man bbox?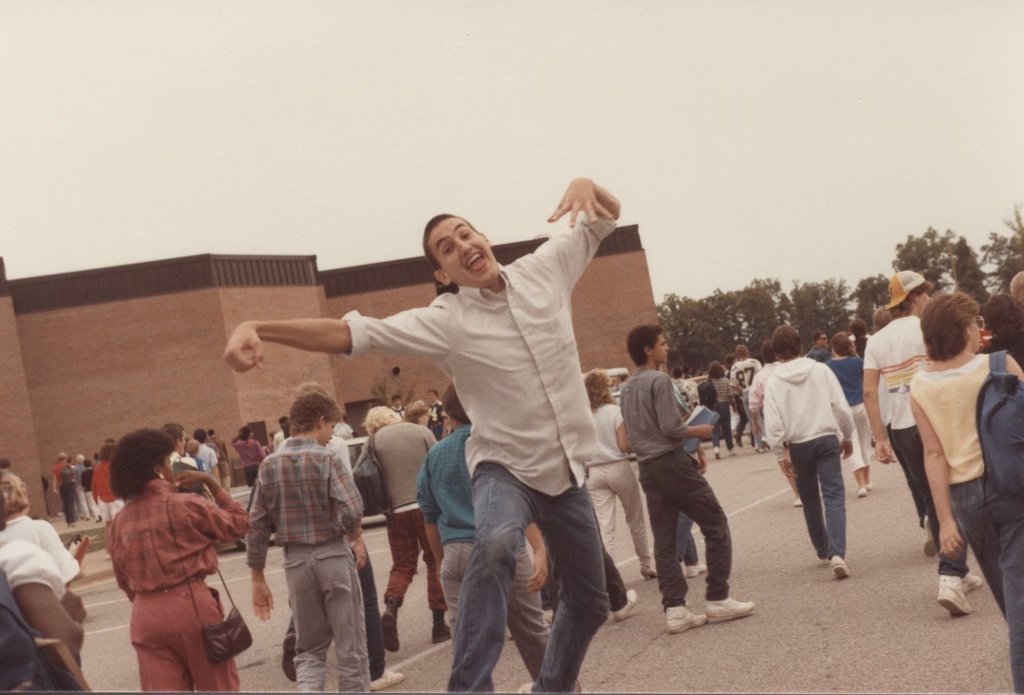
[220,176,619,694]
